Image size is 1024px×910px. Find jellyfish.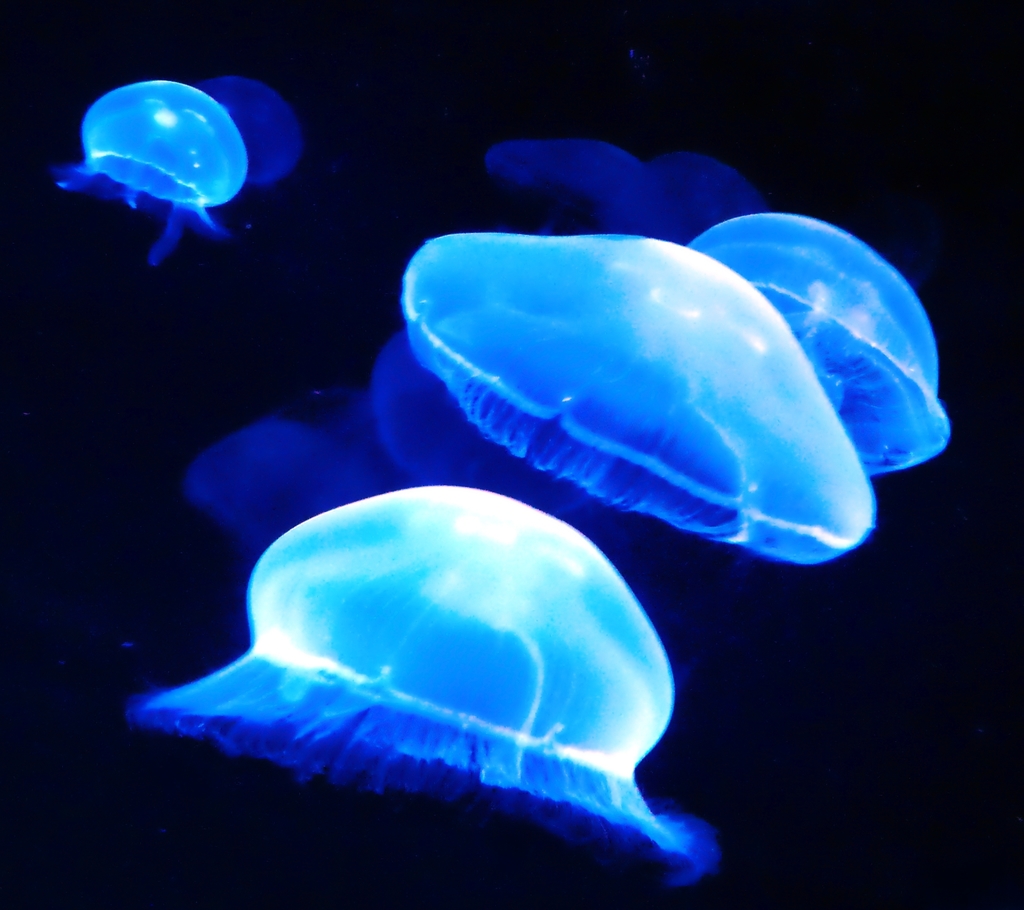
131,485,706,885.
